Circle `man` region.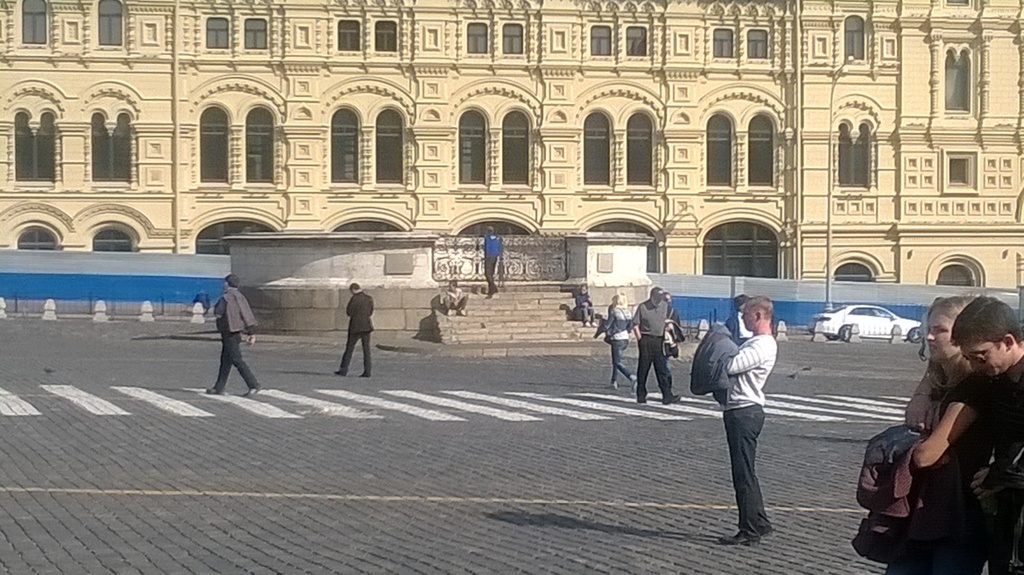
Region: 949,295,1023,574.
